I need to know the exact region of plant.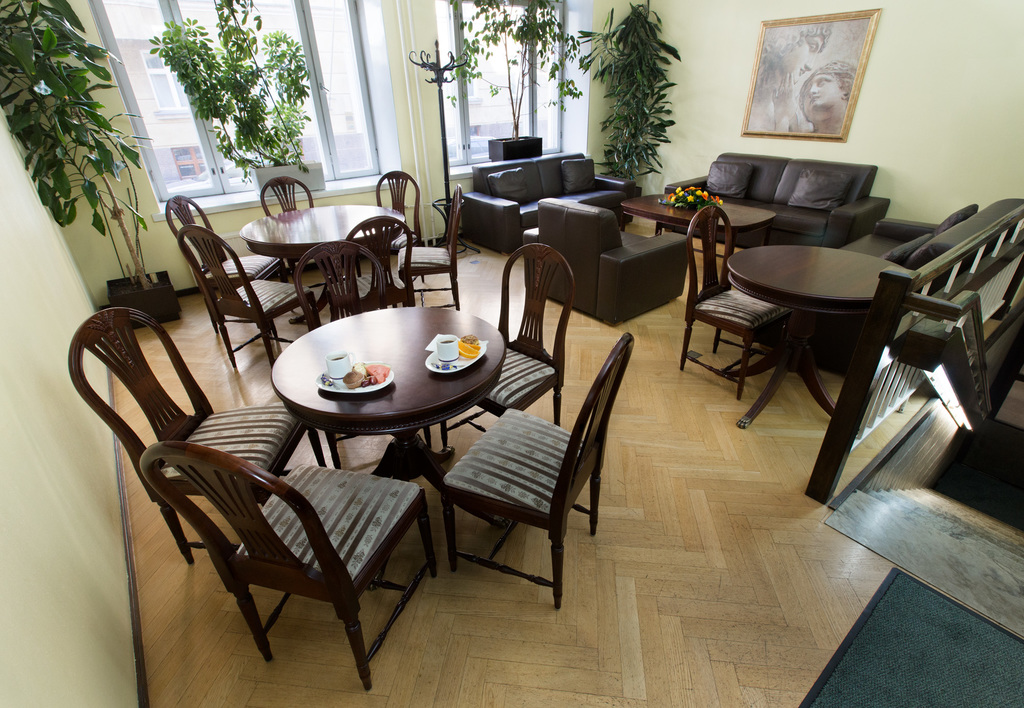
Region: Rect(666, 186, 728, 220).
